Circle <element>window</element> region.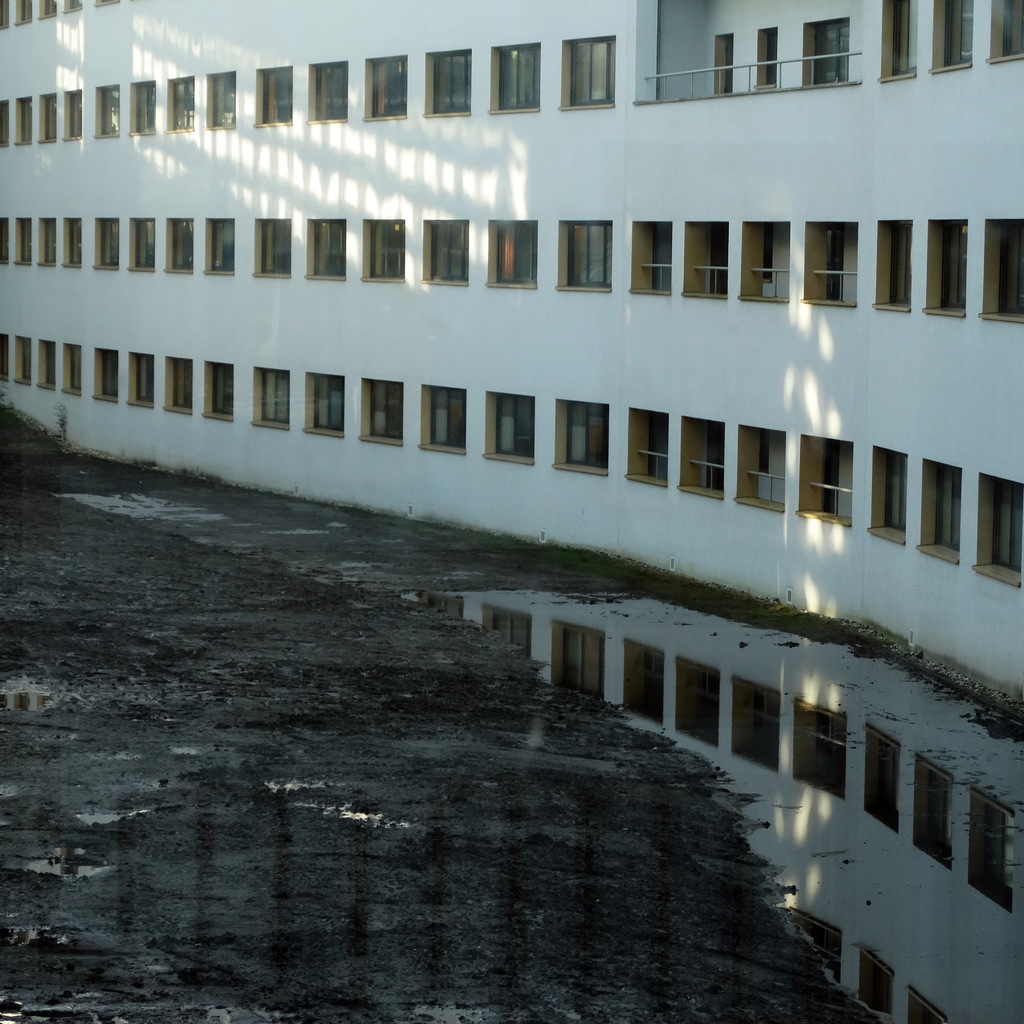
Region: x1=758 y1=433 x2=786 y2=506.
